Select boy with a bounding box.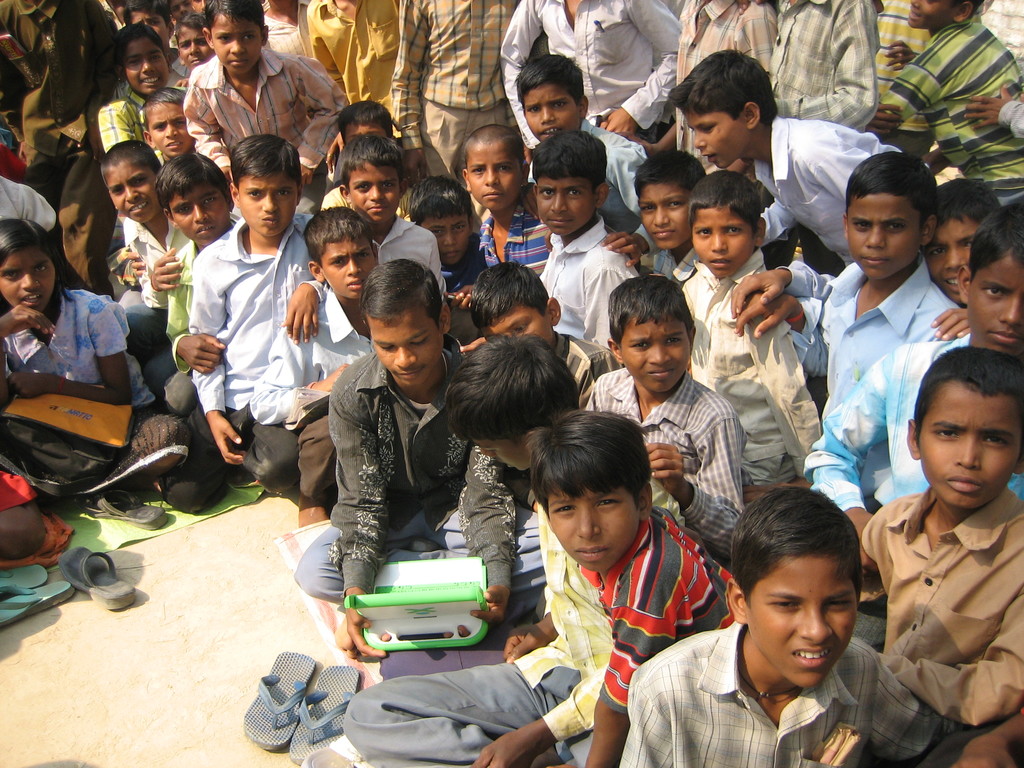
rect(140, 84, 208, 161).
